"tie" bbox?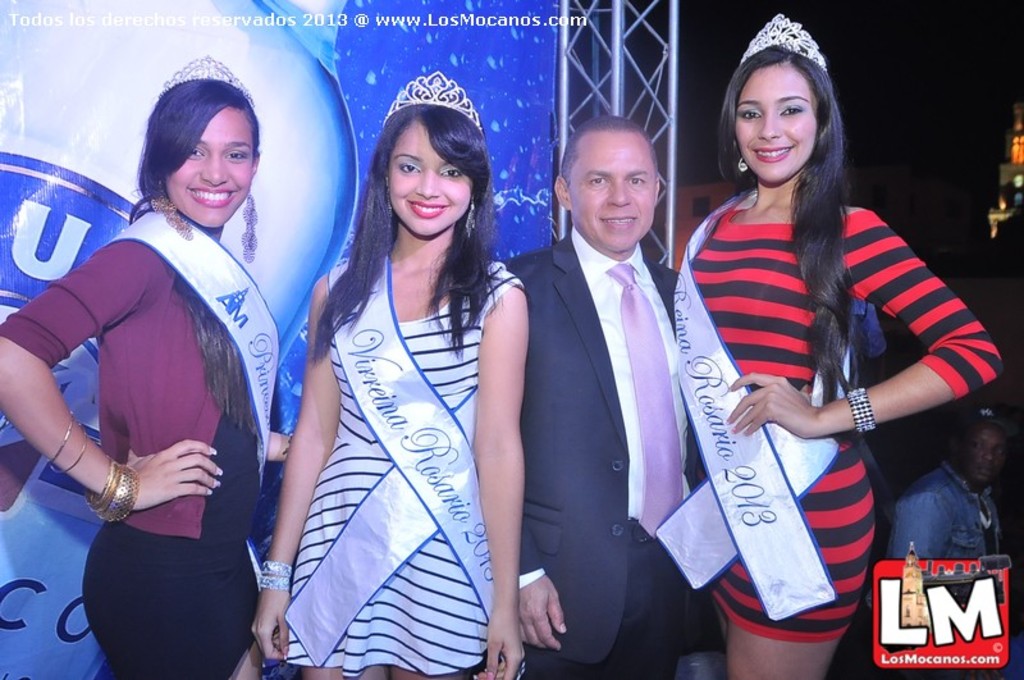
(603, 264, 684, 540)
